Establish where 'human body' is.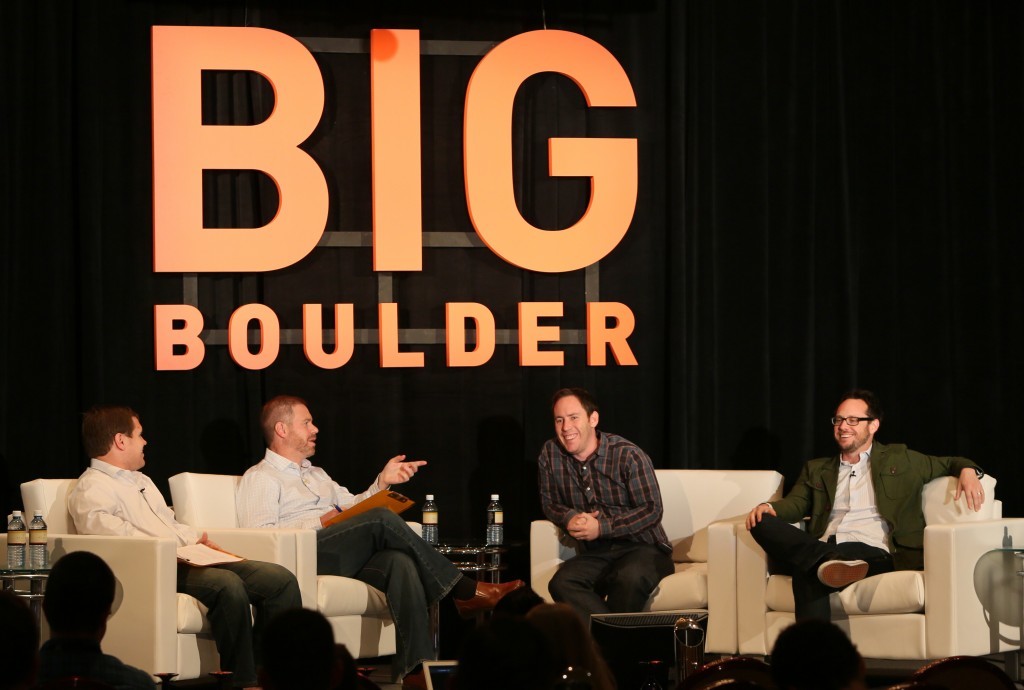
Established at left=230, top=445, right=528, bottom=689.
